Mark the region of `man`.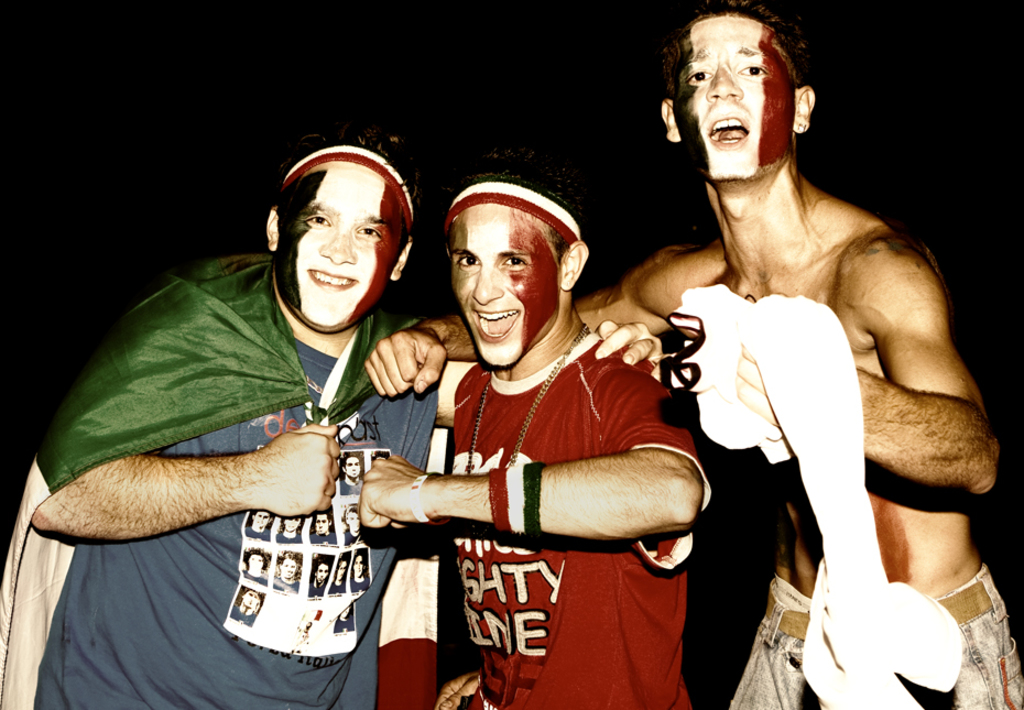
Region: Rect(357, 145, 709, 709).
